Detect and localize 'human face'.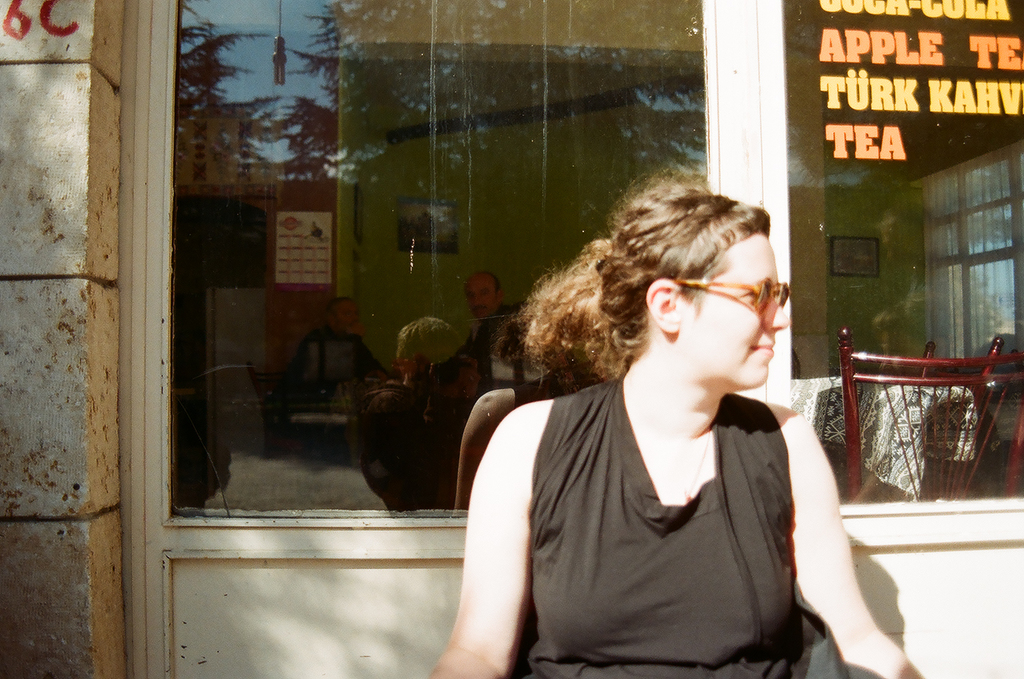
Localized at region(469, 278, 496, 317).
